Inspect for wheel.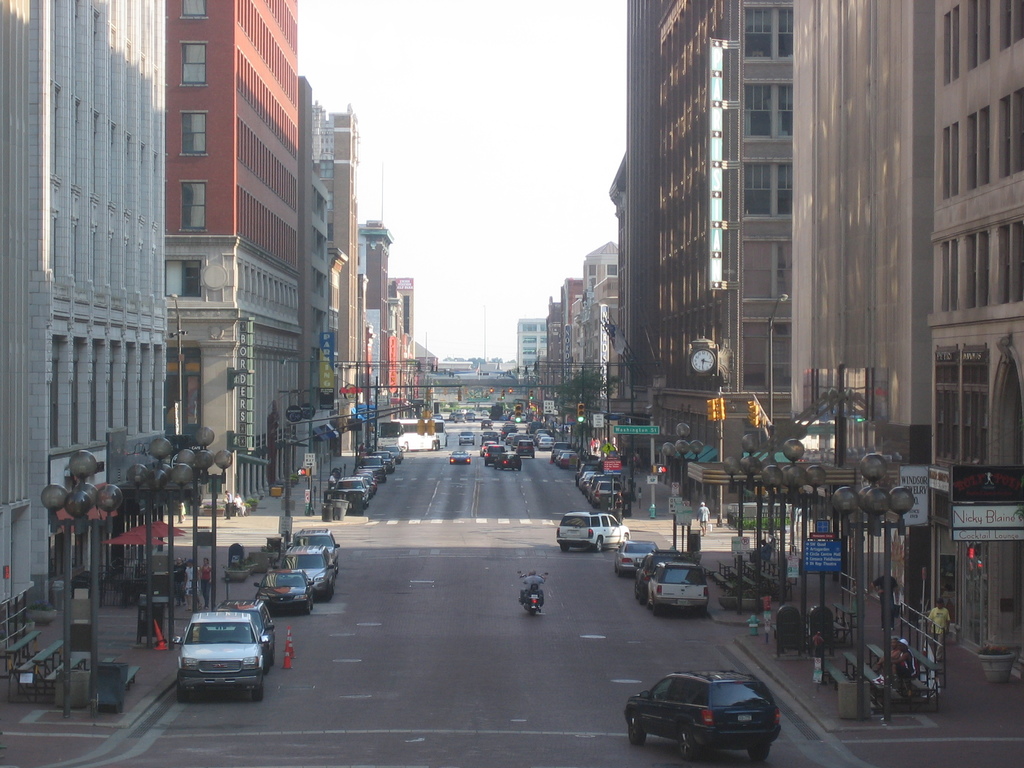
Inspection: detection(680, 726, 697, 762).
